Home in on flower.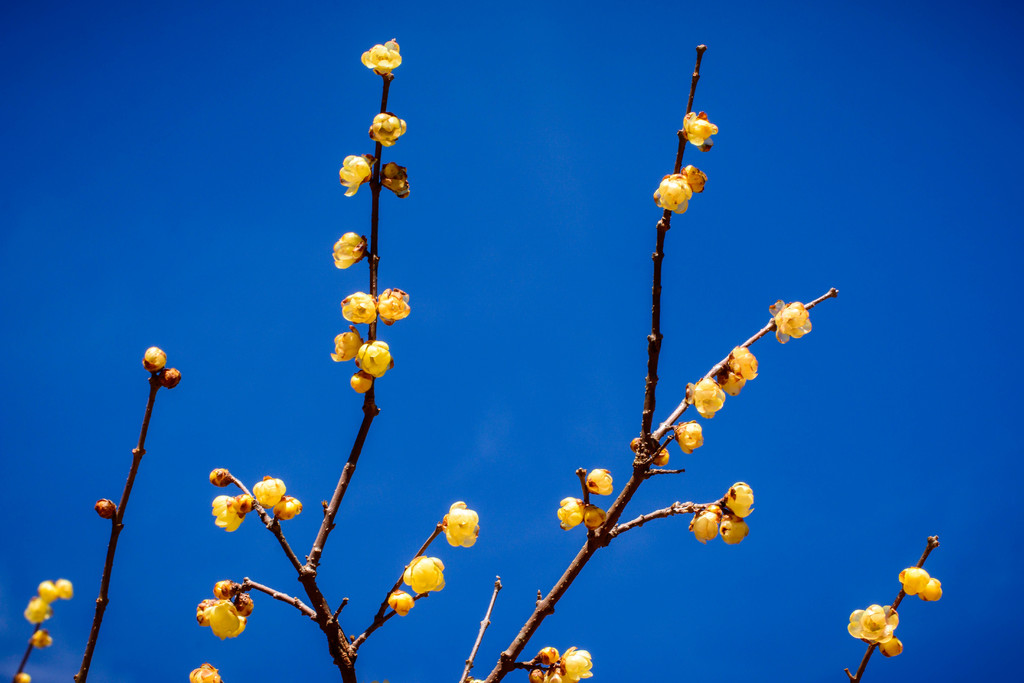
Homed in at box(689, 508, 719, 542).
